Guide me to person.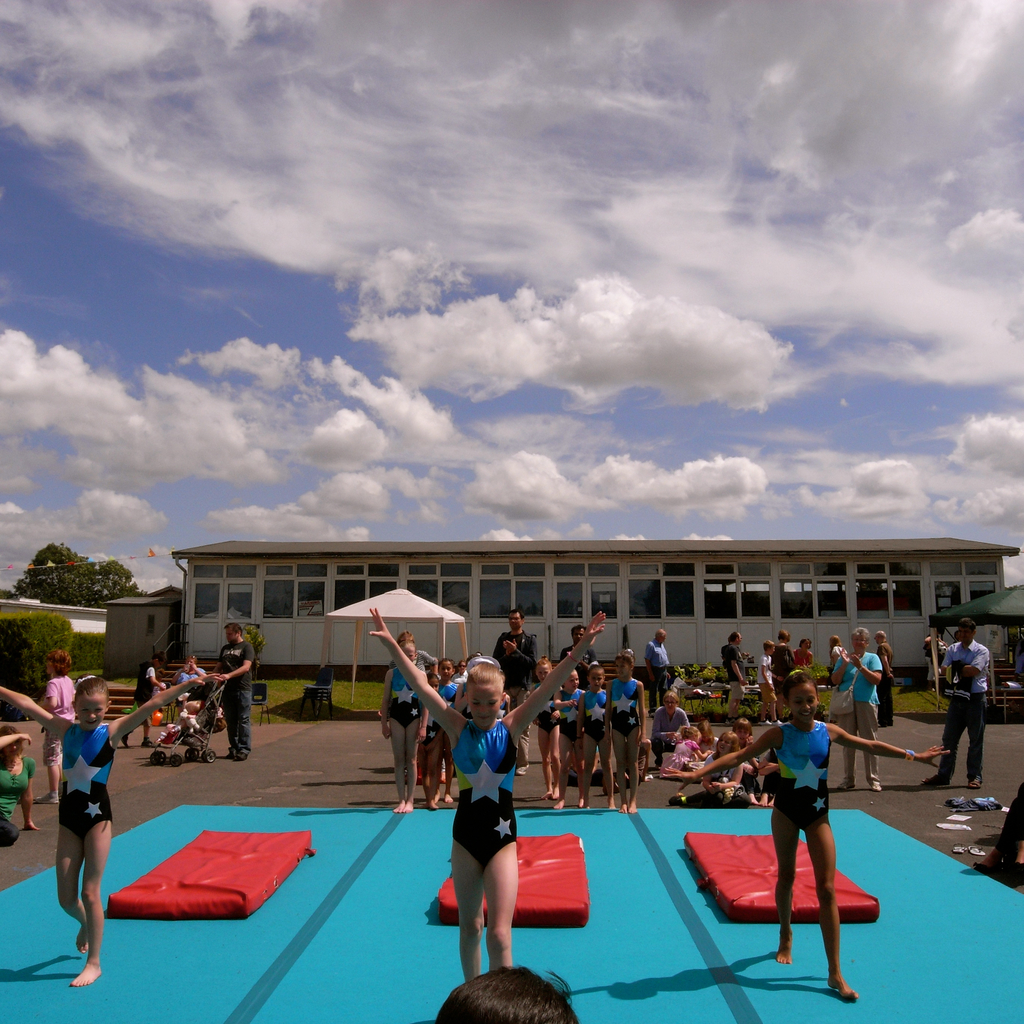
Guidance: detection(770, 625, 795, 686).
